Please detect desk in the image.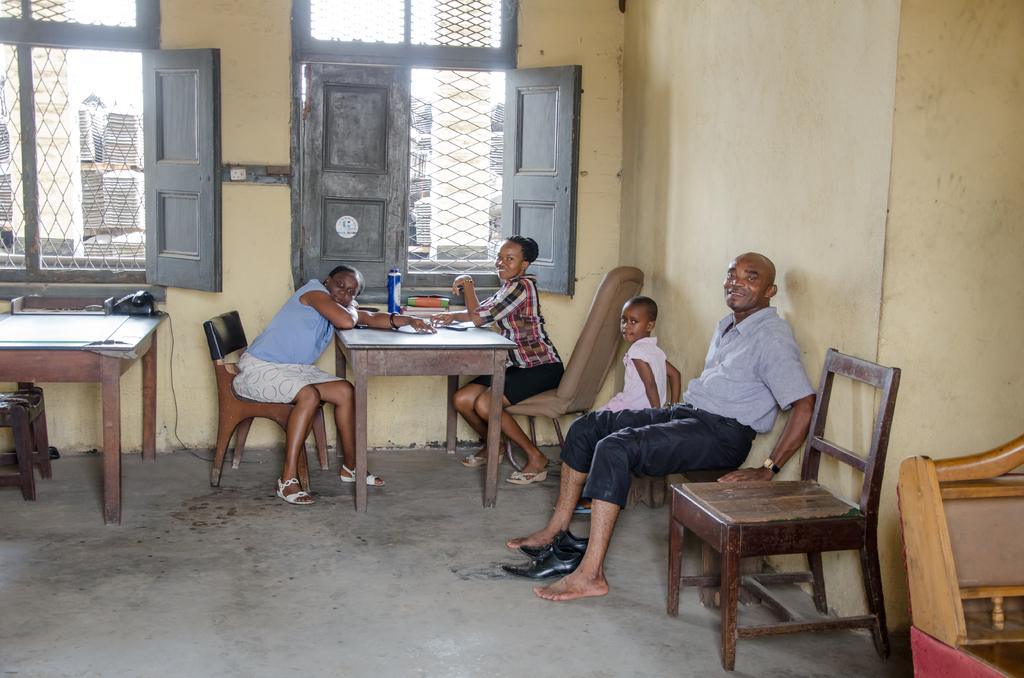
x1=0, y1=295, x2=170, y2=531.
